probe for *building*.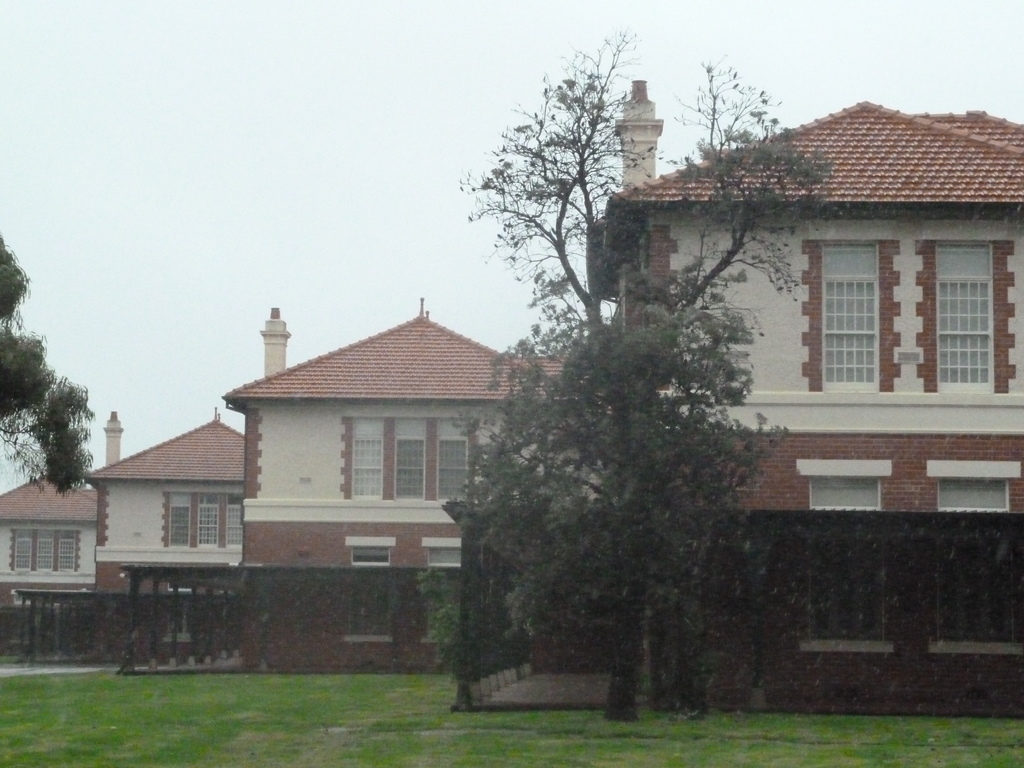
Probe result: rect(223, 299, 563, 673).
